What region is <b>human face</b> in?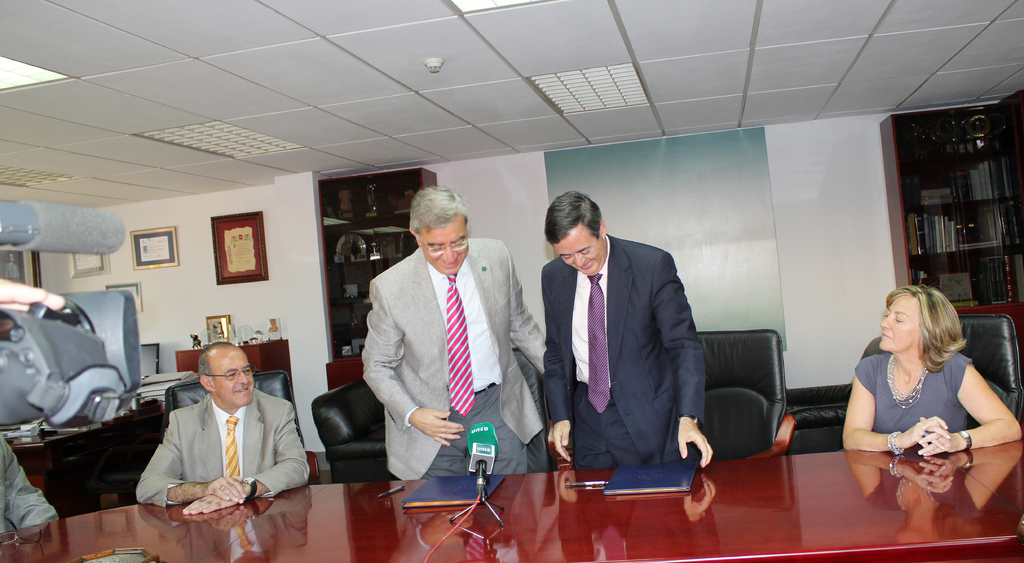
detection(211, 350, 254, 404).
